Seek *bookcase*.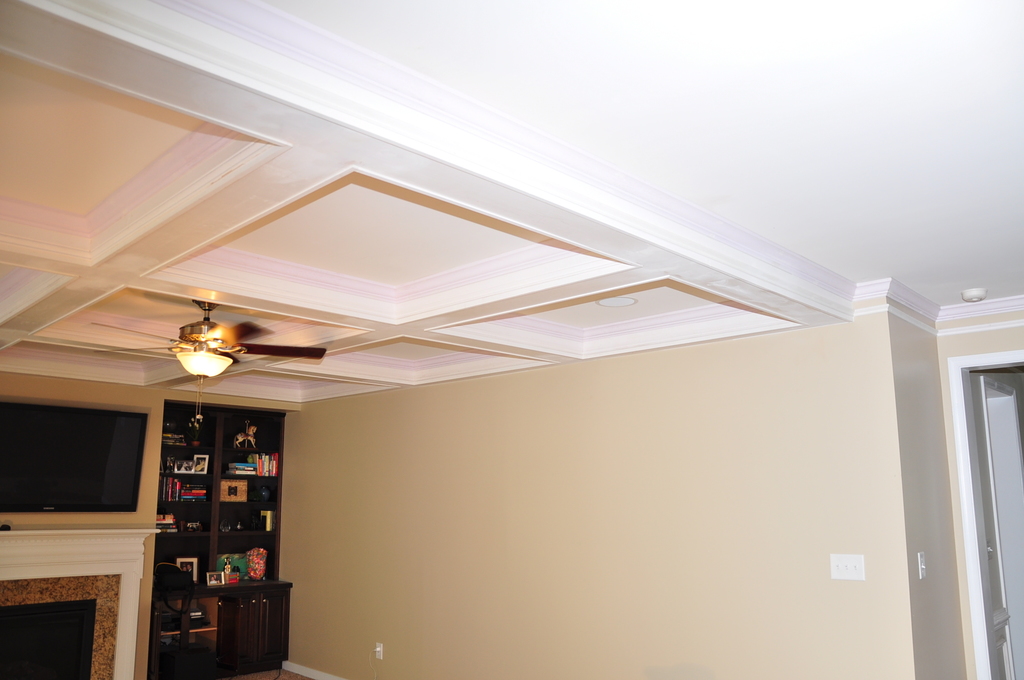
x1=140 y1=400 x2=287 y2=652.
